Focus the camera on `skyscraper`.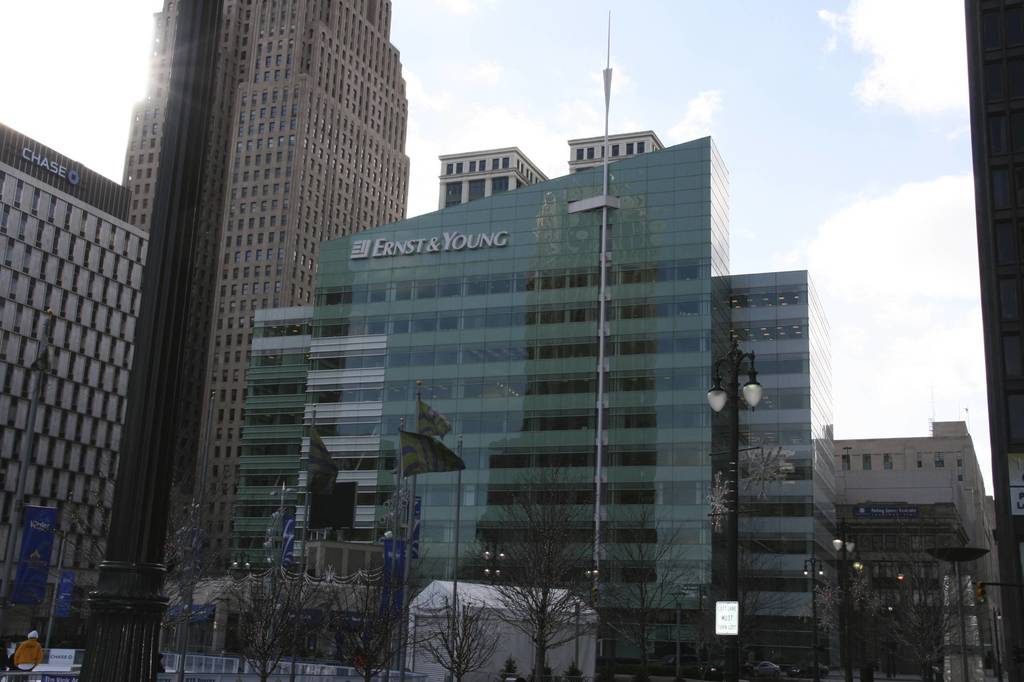
Focus region: detection(321, 136, 732, 678).
